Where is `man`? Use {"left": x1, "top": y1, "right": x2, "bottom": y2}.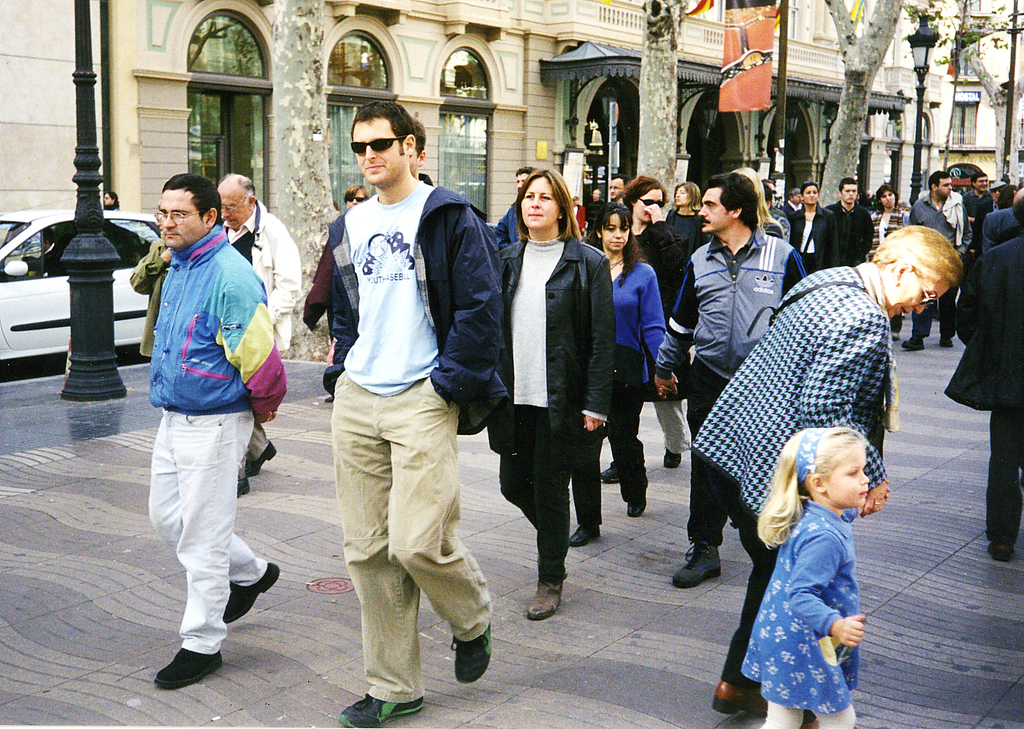
{"left": 218, "top": 175, "right": 308, "bottom": 497}.
